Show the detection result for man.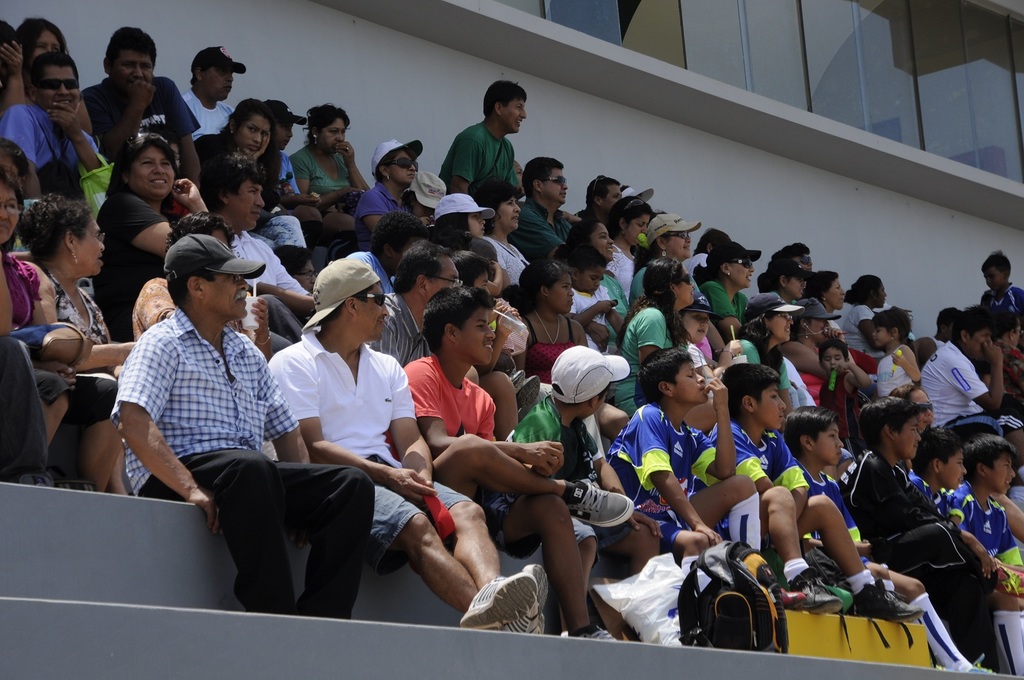
{"x1": 438, "y1": 78, "x2": 527, "y2": 197}.
